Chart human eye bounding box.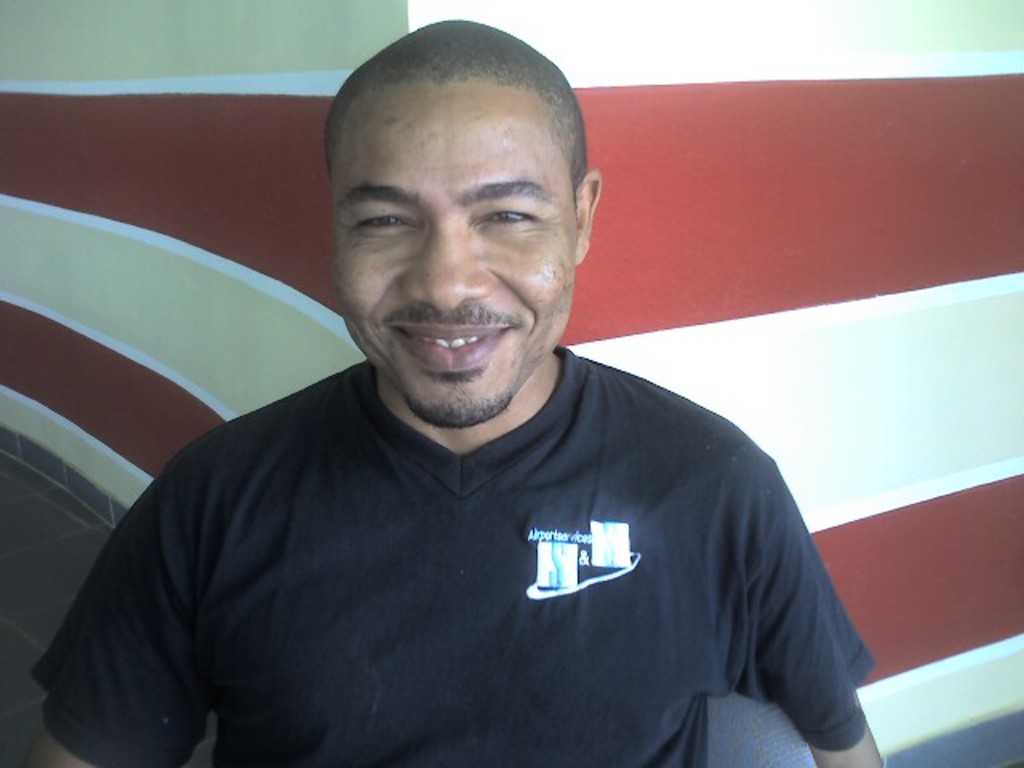
Charted: region(347, 206, 416, 238).
